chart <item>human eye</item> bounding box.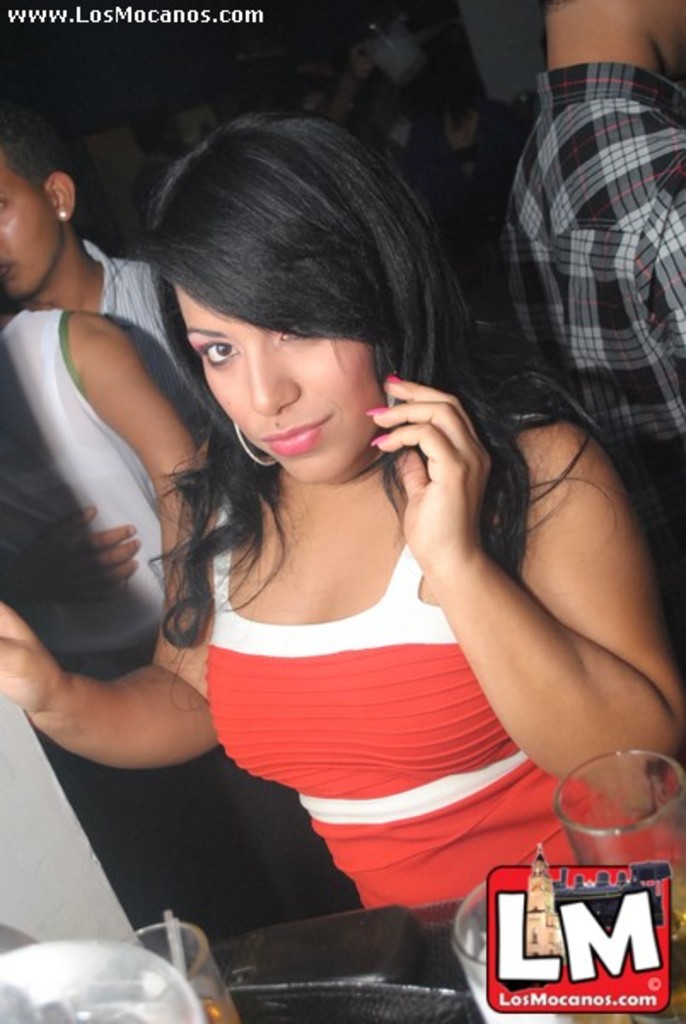
Charted: bbox=(193, 341, 237, 369).
